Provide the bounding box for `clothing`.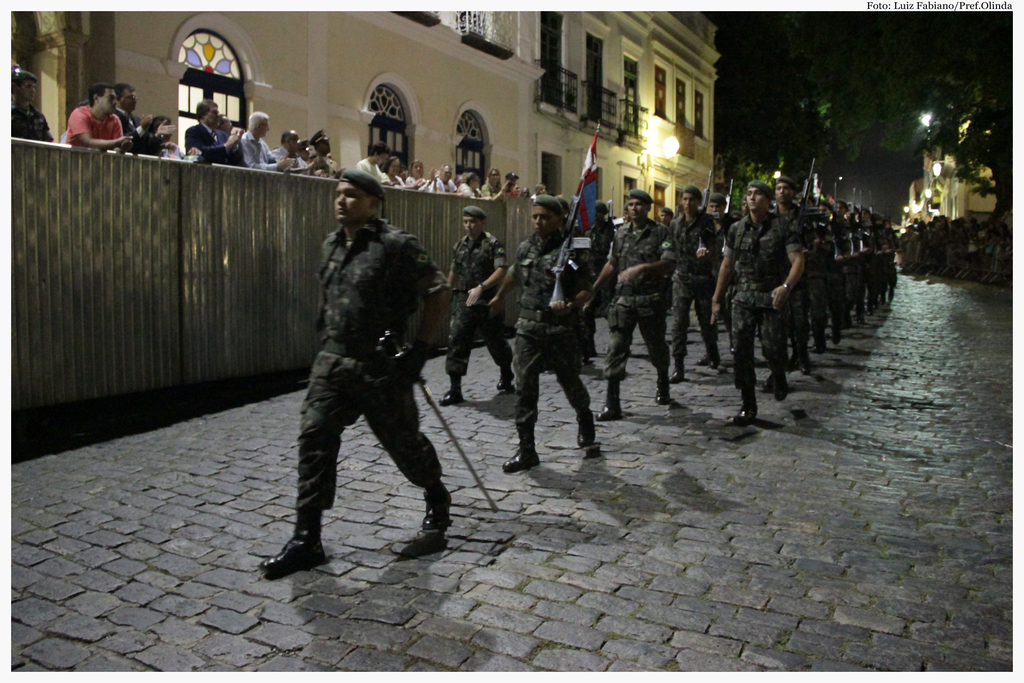
left=269, top=140, right=454, bottom=573.
